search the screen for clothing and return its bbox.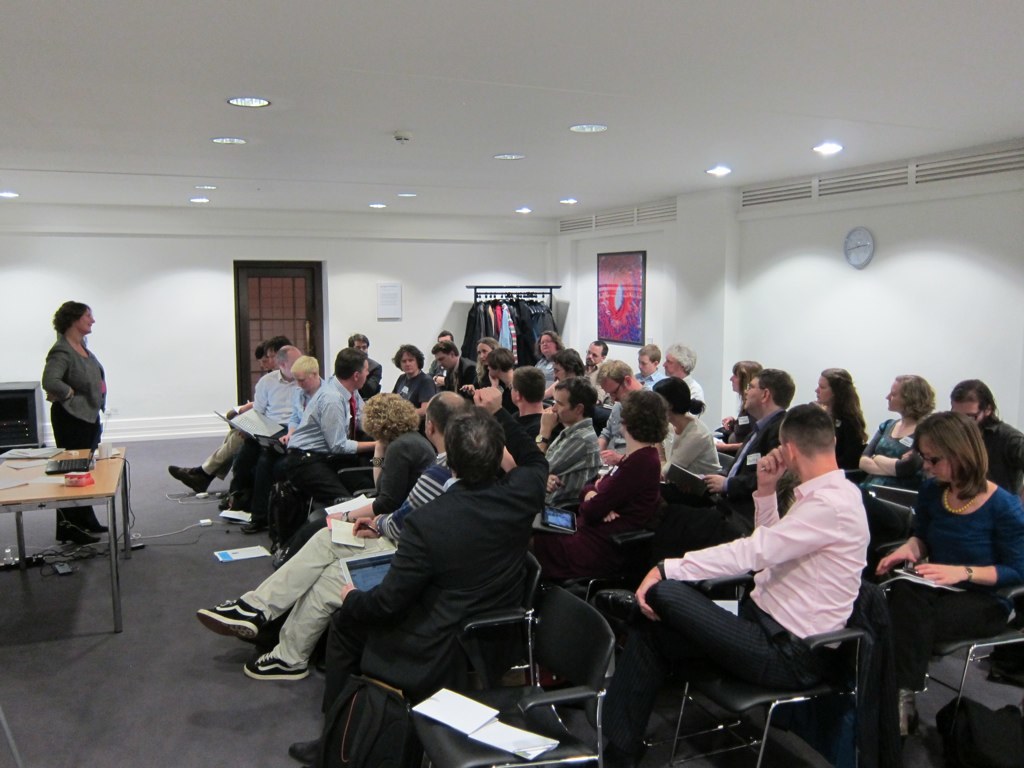
Found: (x1=394, y1=362, x2=436, y2=415).
